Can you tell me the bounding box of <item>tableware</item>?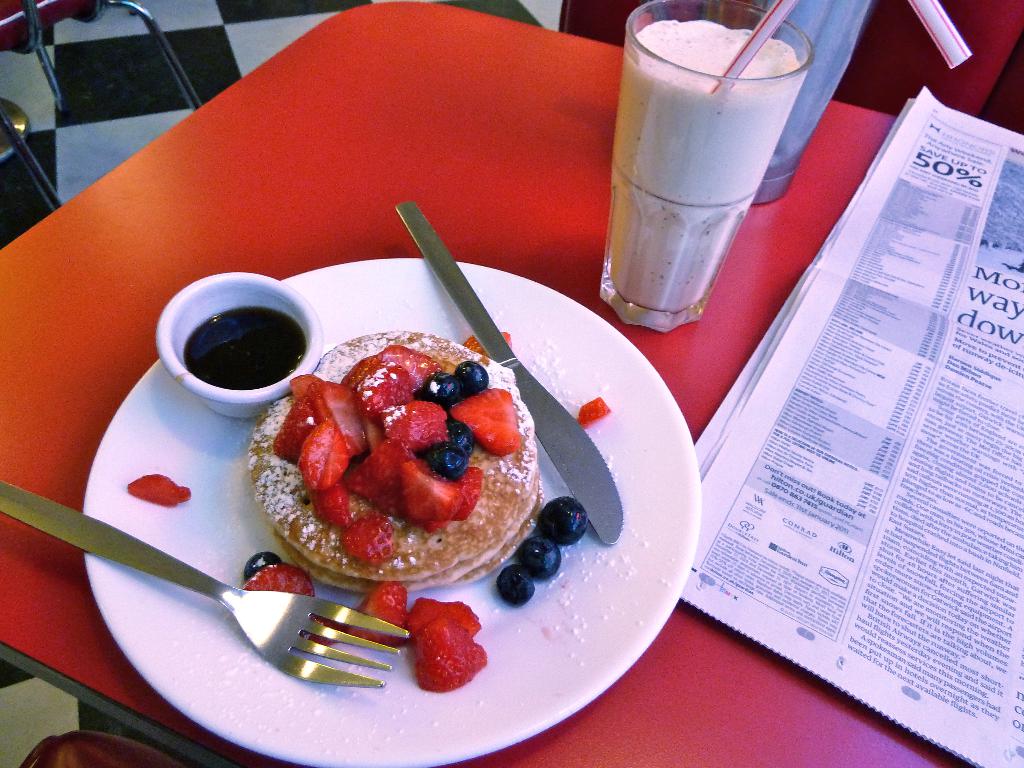
bbox=(746, 0, 878, 204).
